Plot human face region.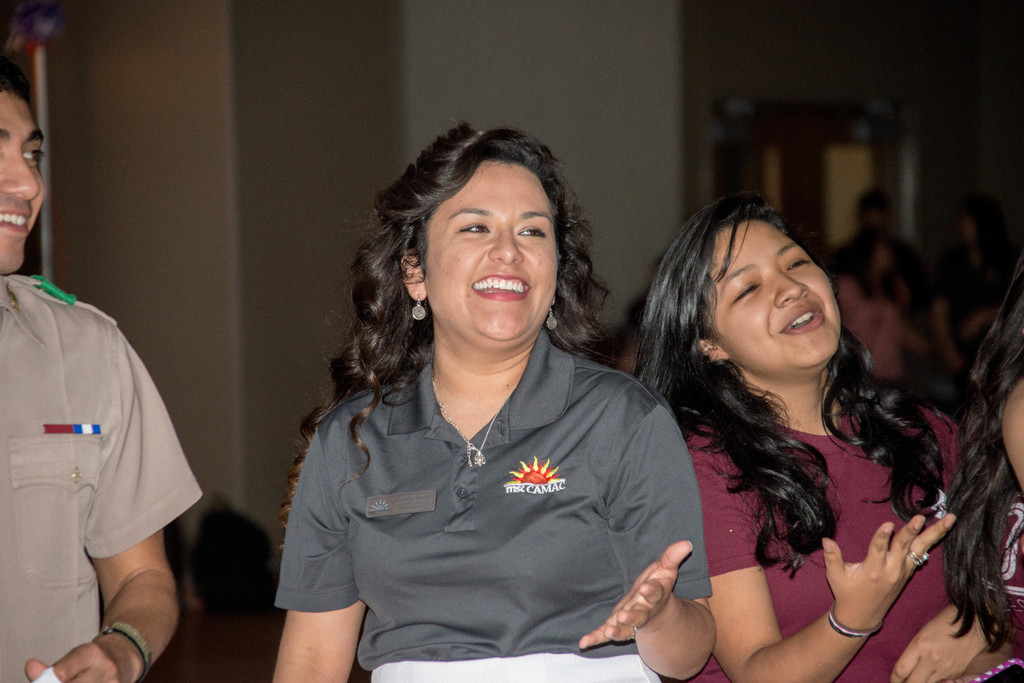
Plotted at (x1=731, y1=221, x2=842, y2=364).
